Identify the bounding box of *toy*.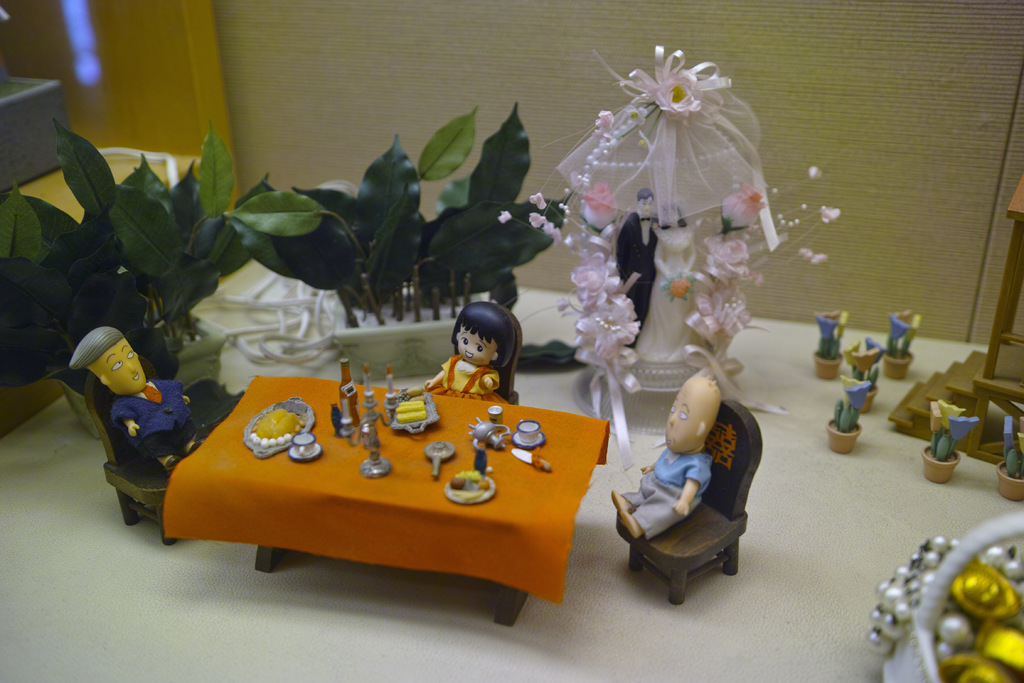
box=[997, 421, 1023, 506].
